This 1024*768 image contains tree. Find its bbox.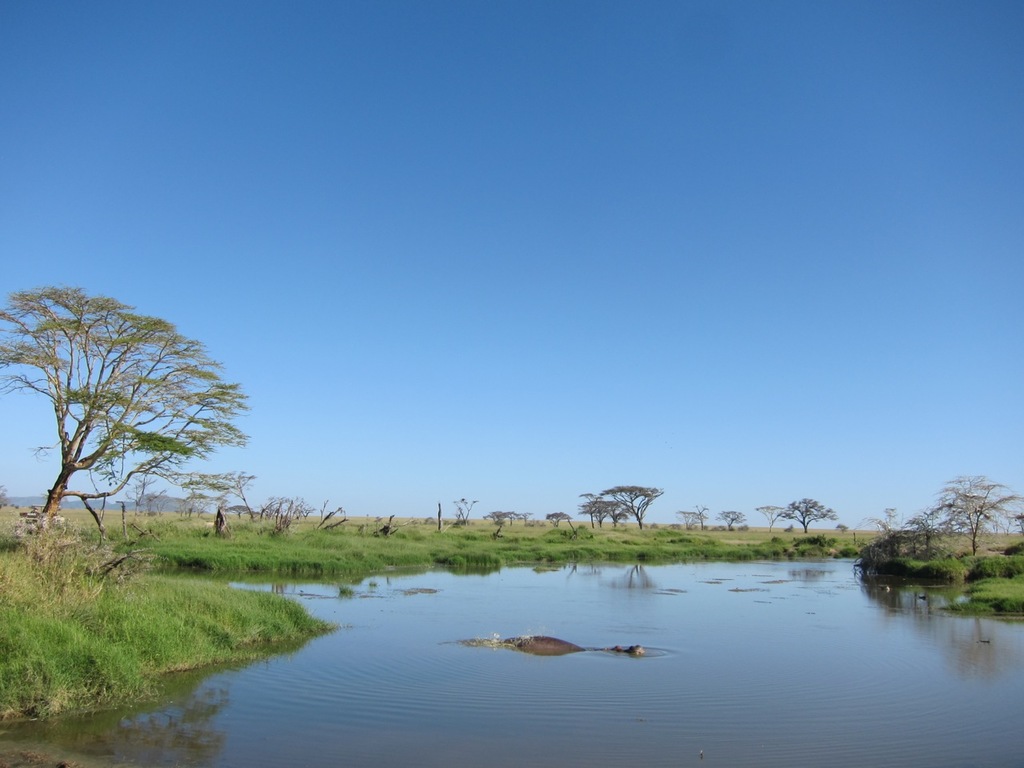
rect(924, 473, 1023, 563).
